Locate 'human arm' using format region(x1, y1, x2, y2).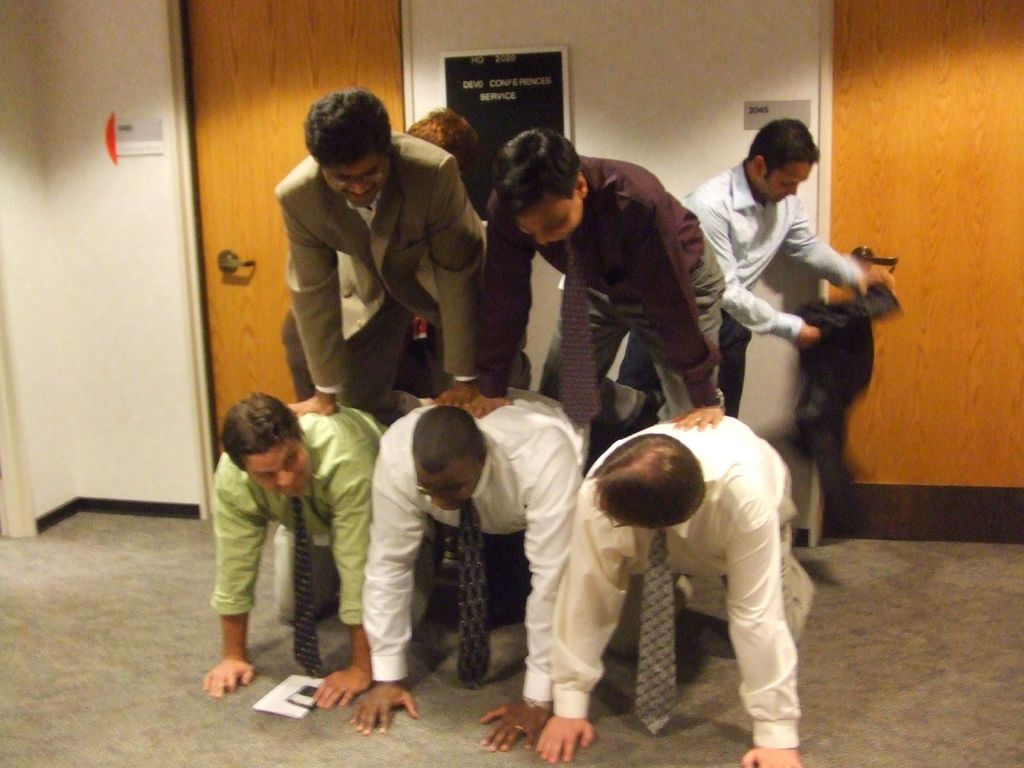
region(278, 182, 345, 418).
